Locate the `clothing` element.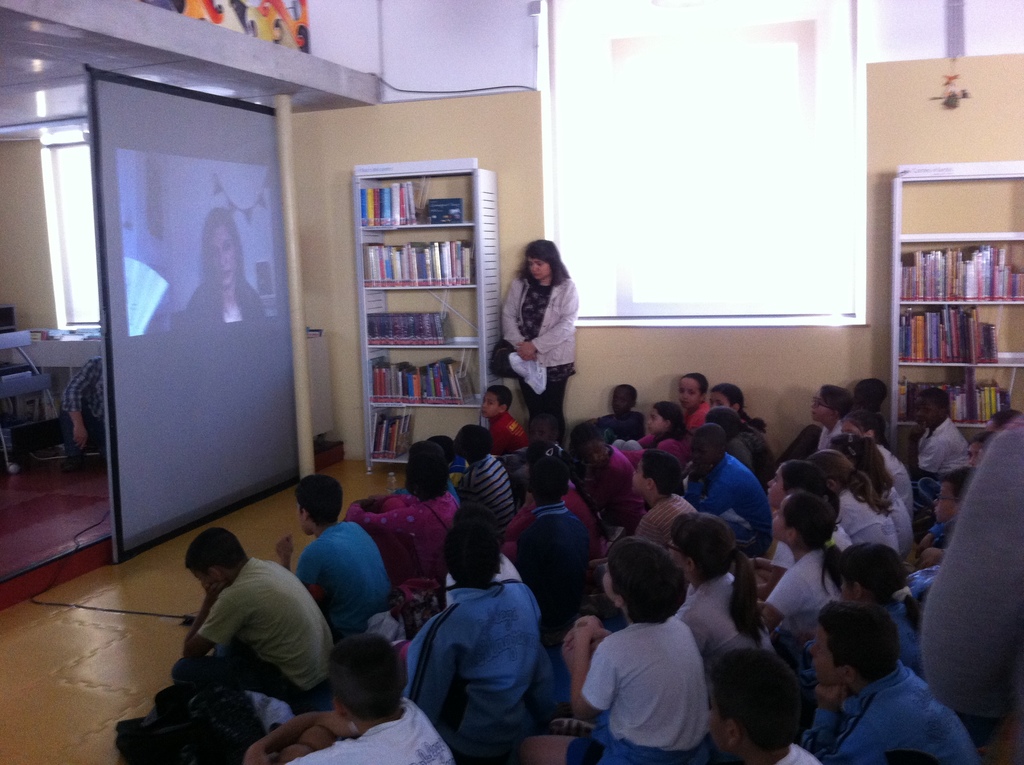
Element bbox: pyautogui.locateOnScreen(914, 413, 974, 492).
